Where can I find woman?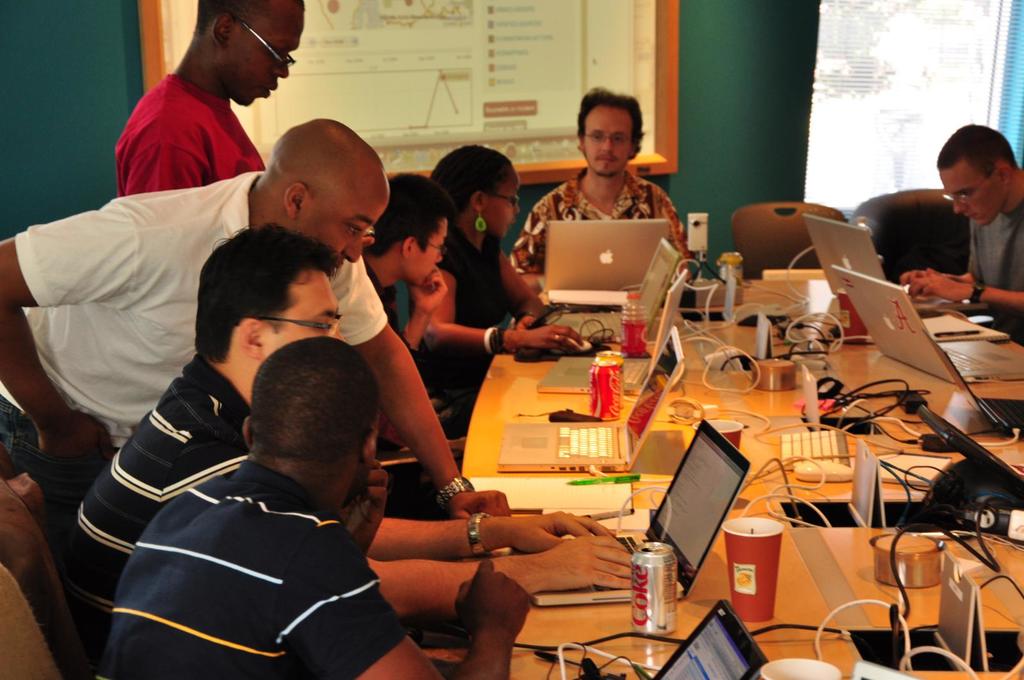
You can find it at 409:145:582:381.
